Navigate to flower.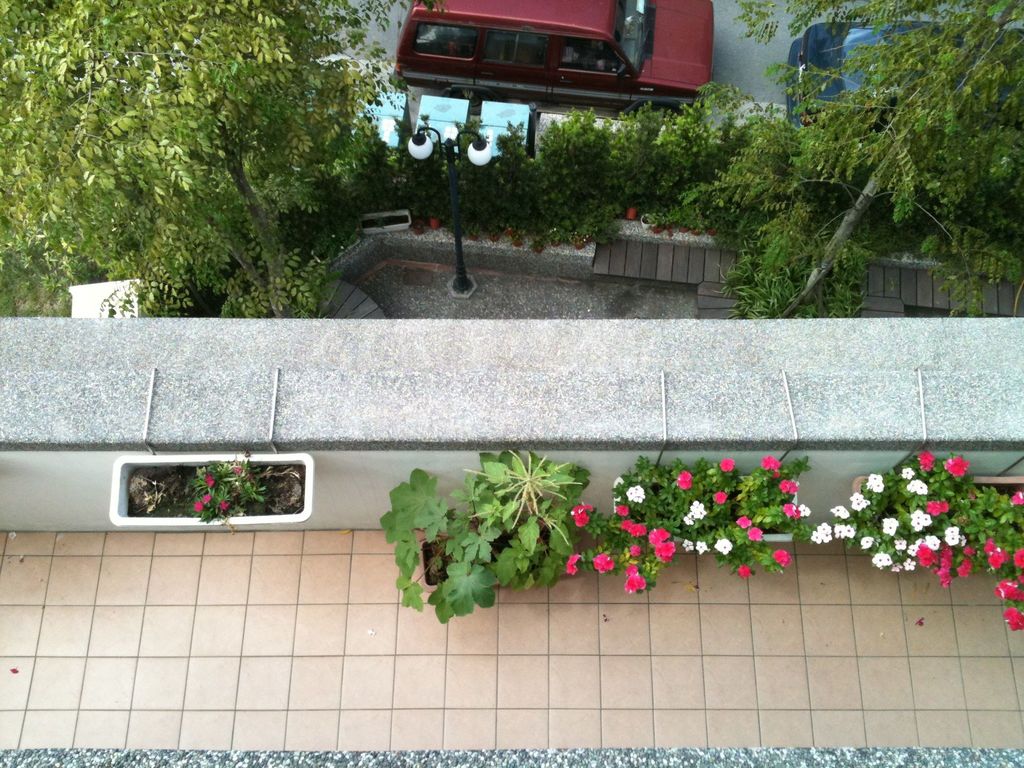
Navigation target: x1=779 y1=476 x2=799 y2=493.
